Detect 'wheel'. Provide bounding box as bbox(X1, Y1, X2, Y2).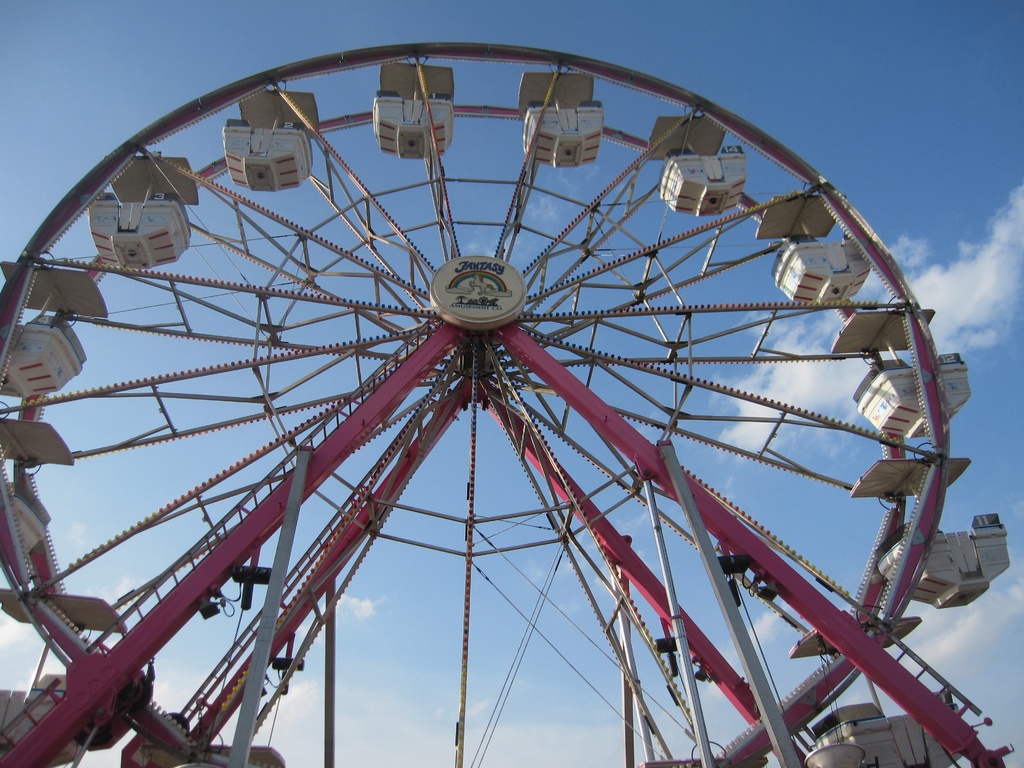
bbox(0, 40, 1011, 767).
